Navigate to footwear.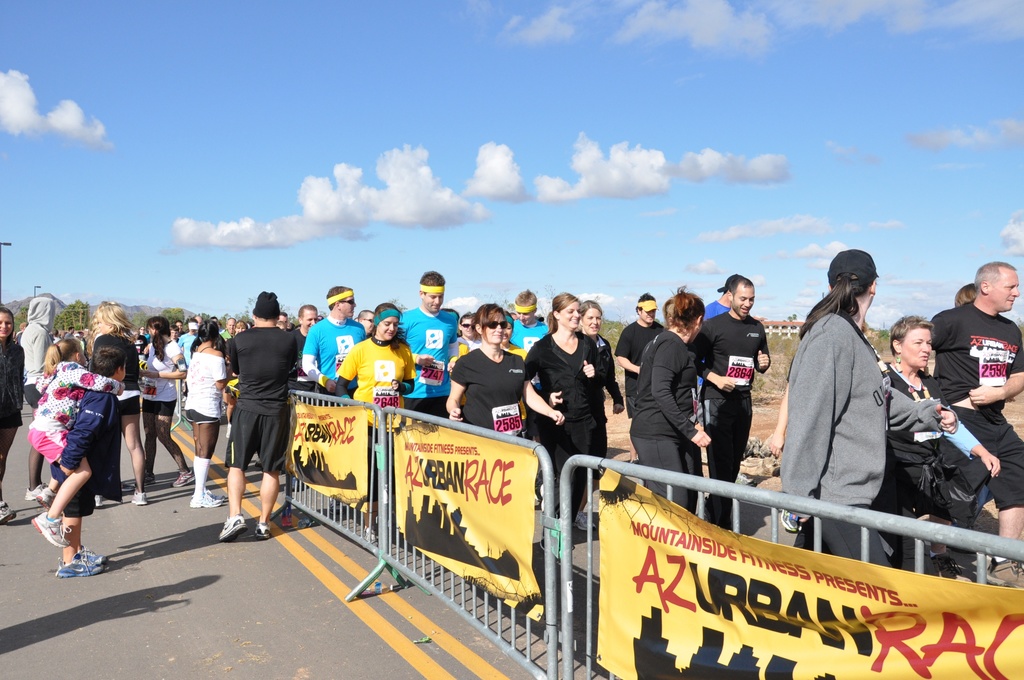
Navigation target: box=[931, 553, 975, 585].
